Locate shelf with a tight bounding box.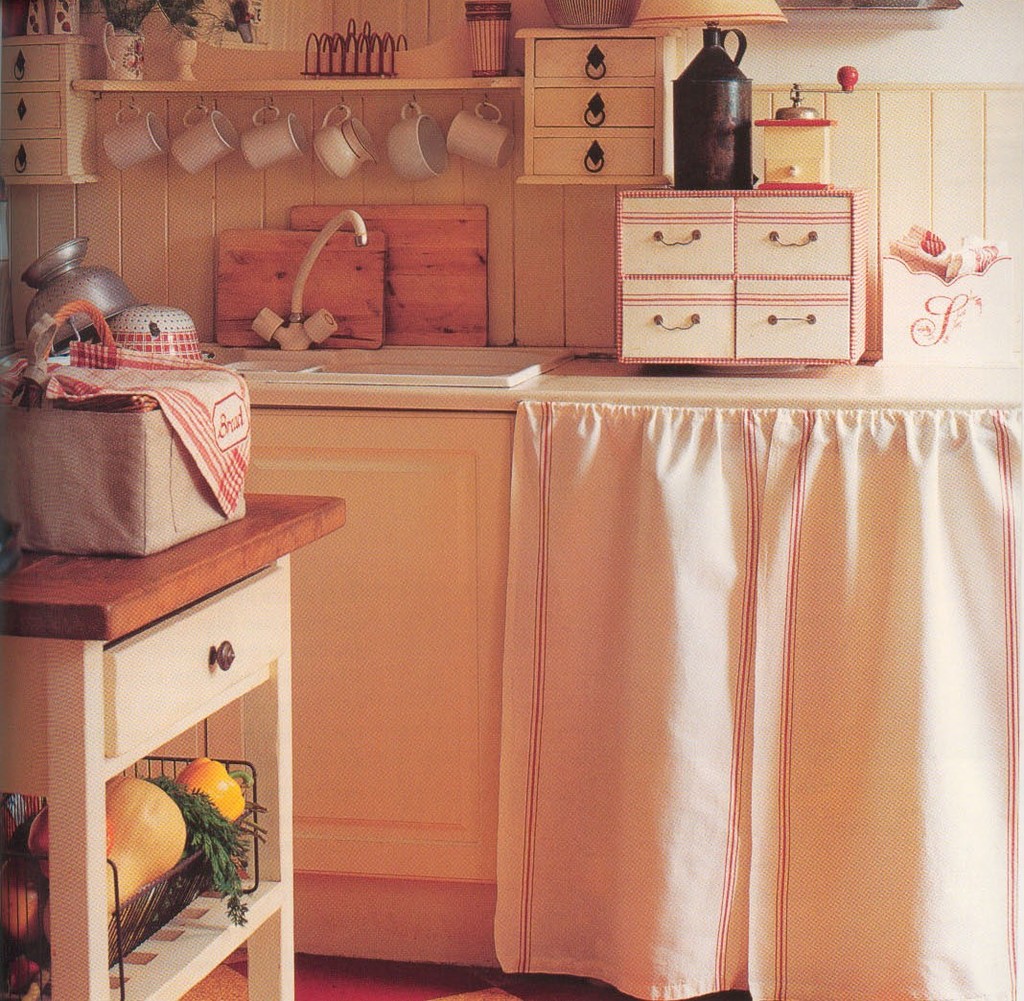
x1=0, y1=486, x2=293, y2=1000.
